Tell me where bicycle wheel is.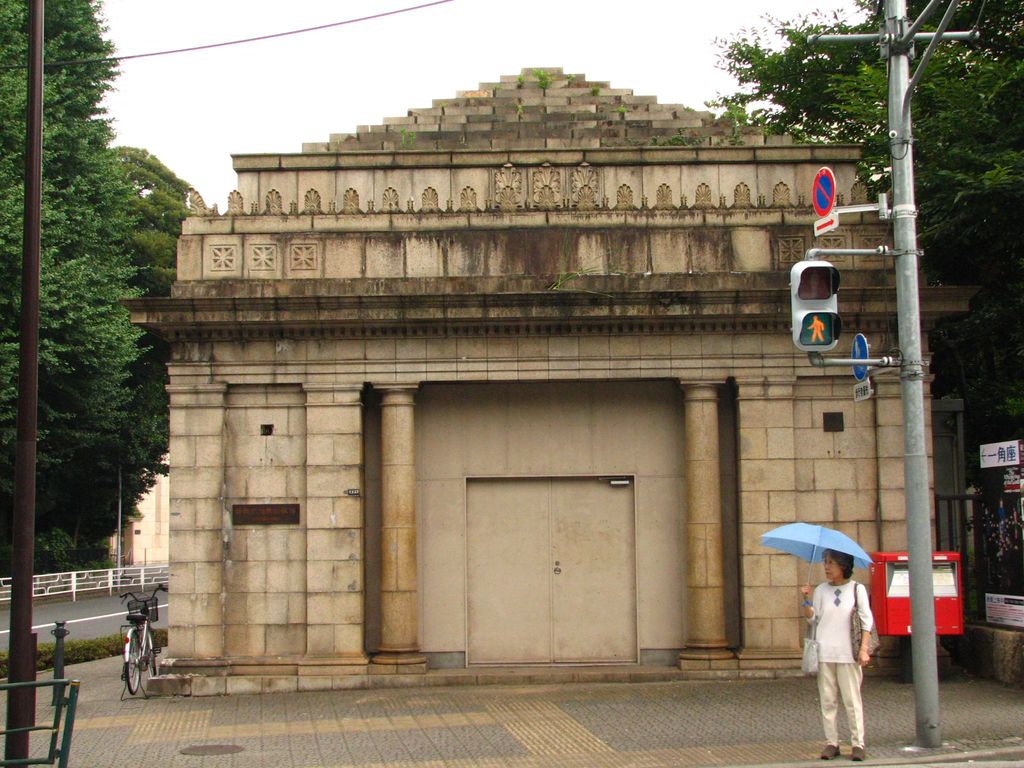
bicycle wheel is at {"left": 125, "top": 627, "right": 142, "bottom": 696}.
